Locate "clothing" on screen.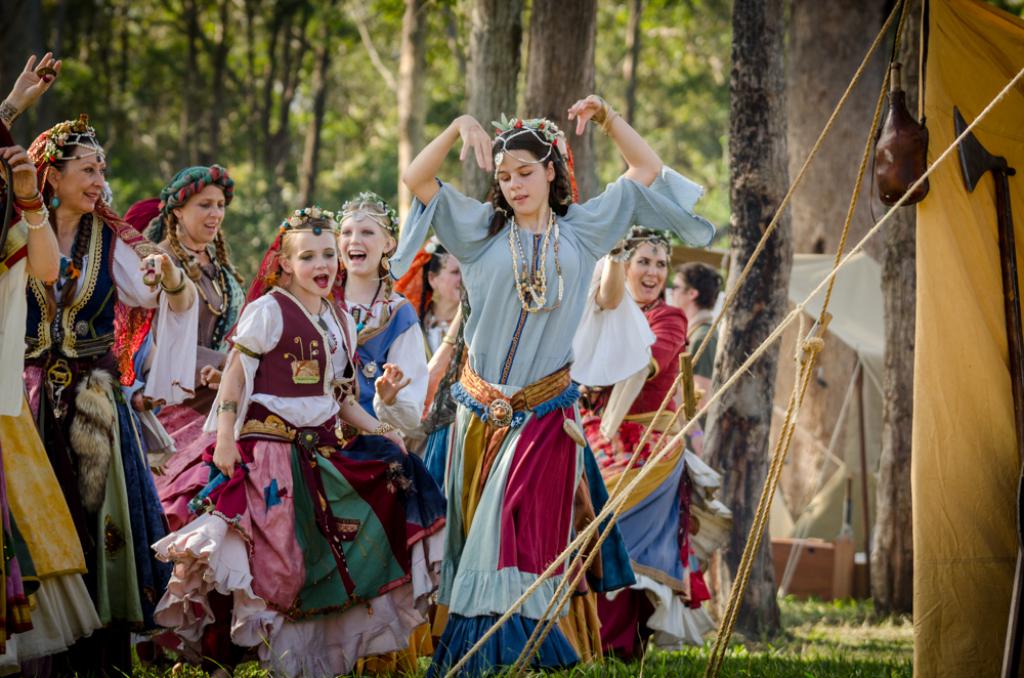
On screen at (391, 166, 719, 677).
